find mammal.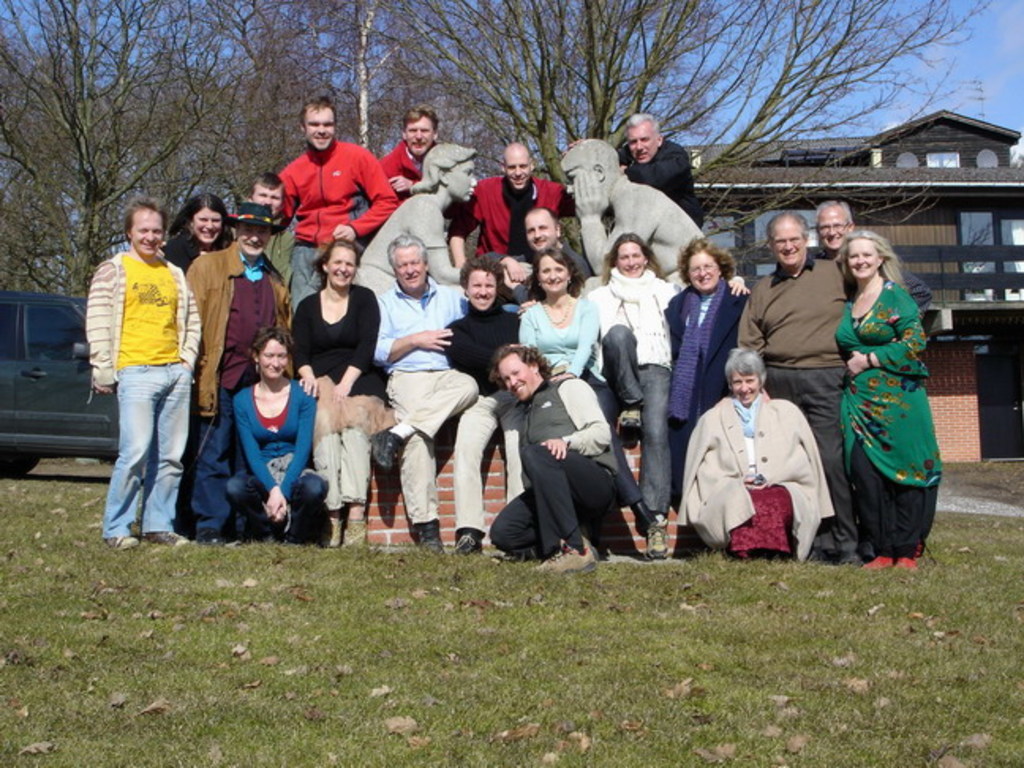
<box>371,232,468,547</box>.
